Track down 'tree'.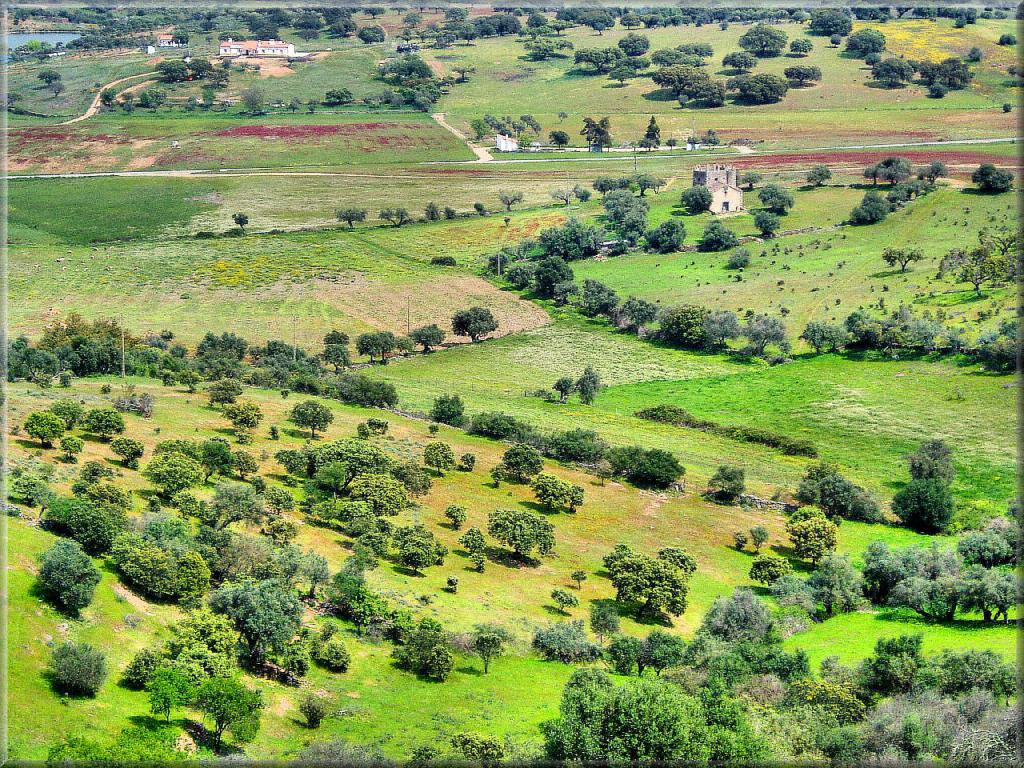
Tracked to 606,65,634,89.
